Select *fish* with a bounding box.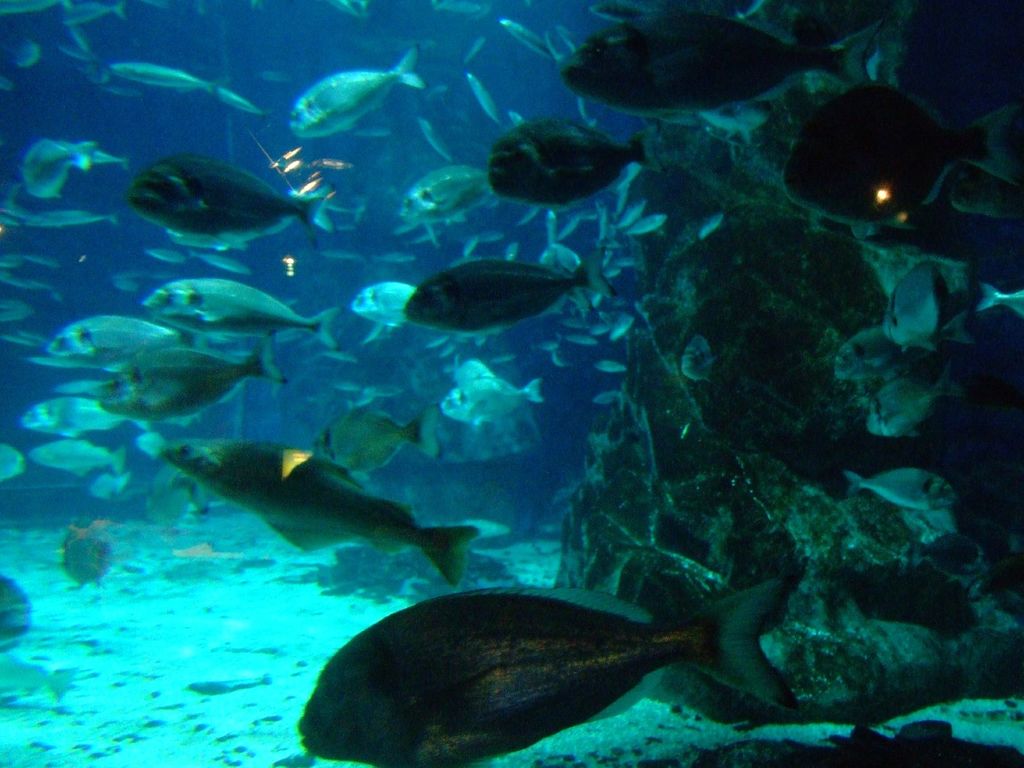
box(484, 111, 654, 205).
